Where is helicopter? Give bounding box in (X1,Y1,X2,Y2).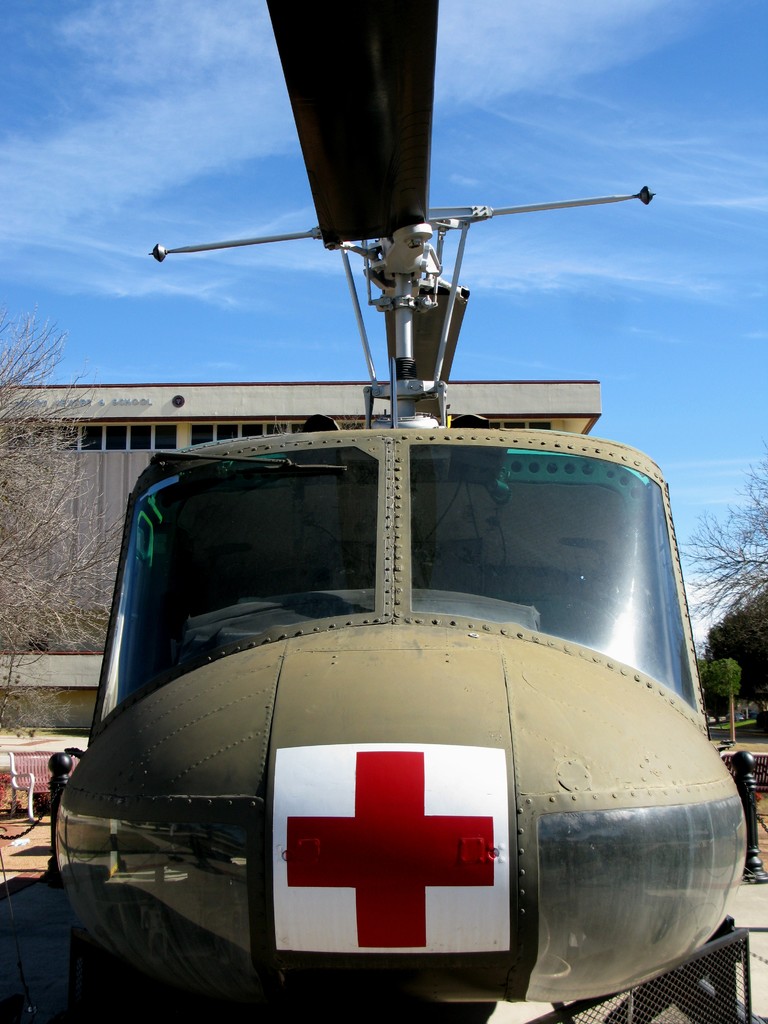
(56,0,749,1023).
